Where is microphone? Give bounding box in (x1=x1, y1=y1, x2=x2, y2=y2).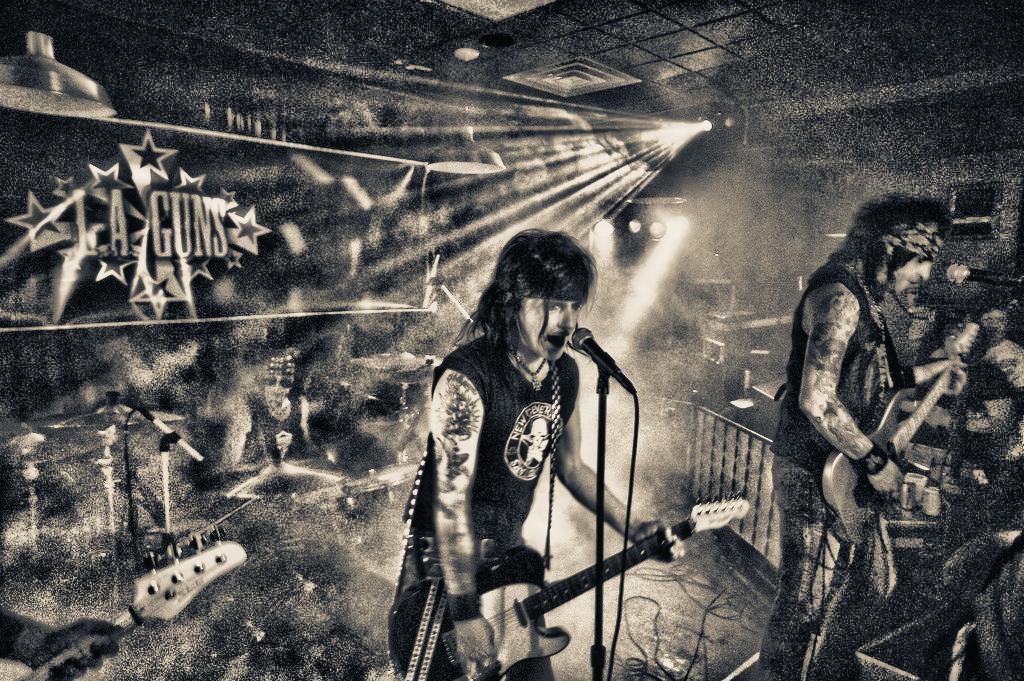
(x1=944, y1=265, x2=1023, y2=284).
